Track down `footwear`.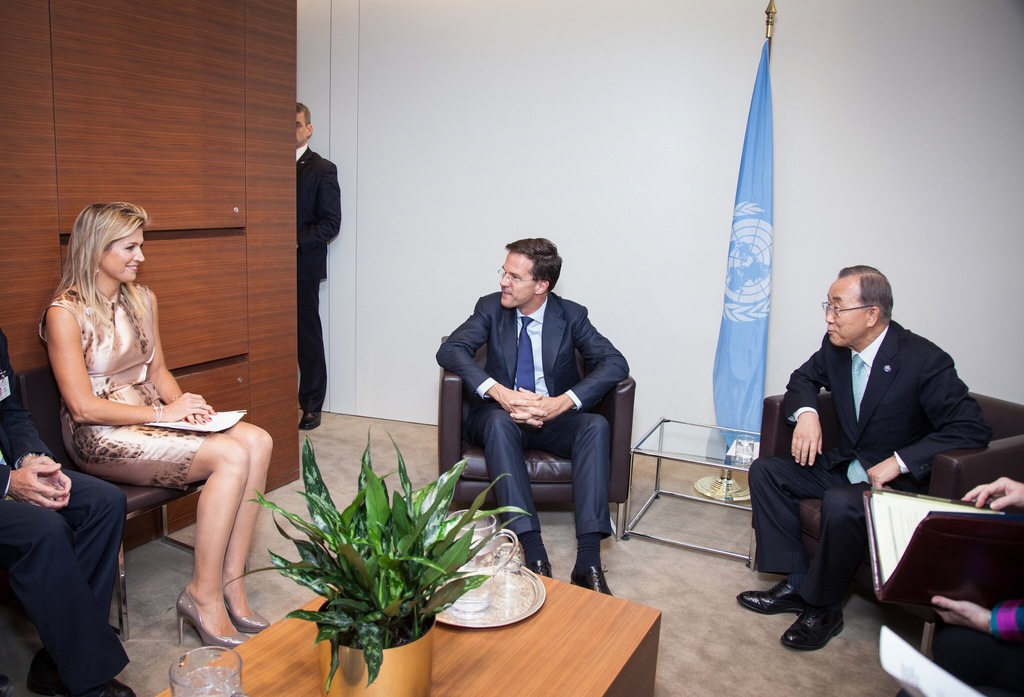
Tracked to BBox(218, 588, 296, 639).
